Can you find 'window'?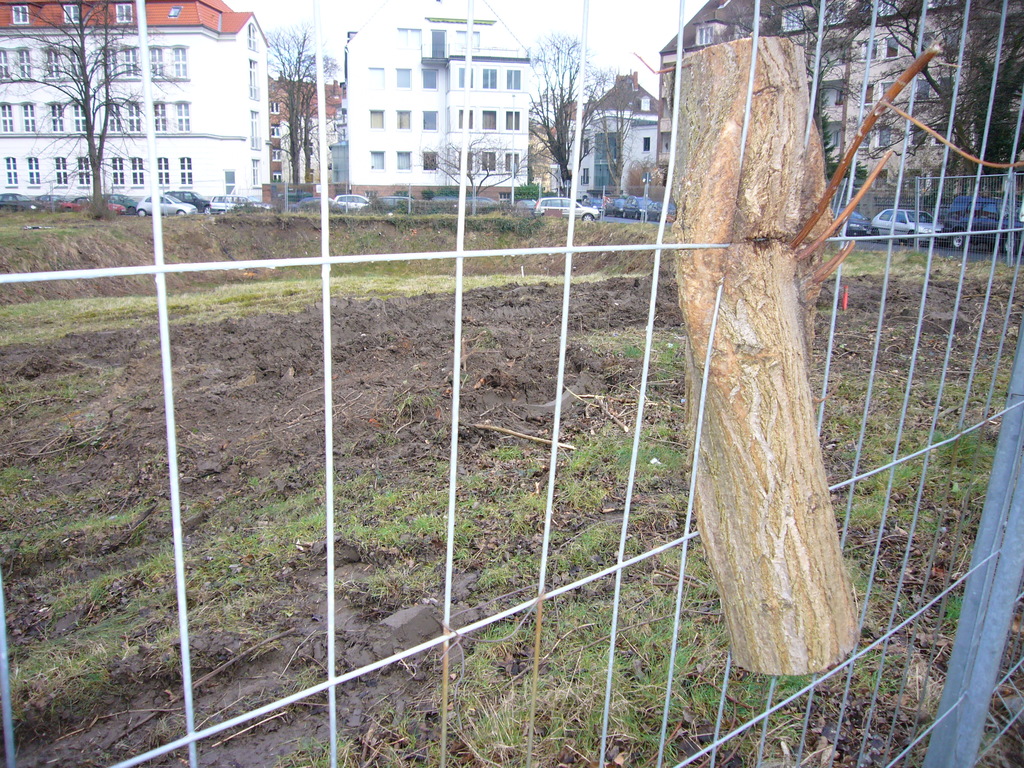
Yes, bounding box: crop(109, 0, 143, 26).
